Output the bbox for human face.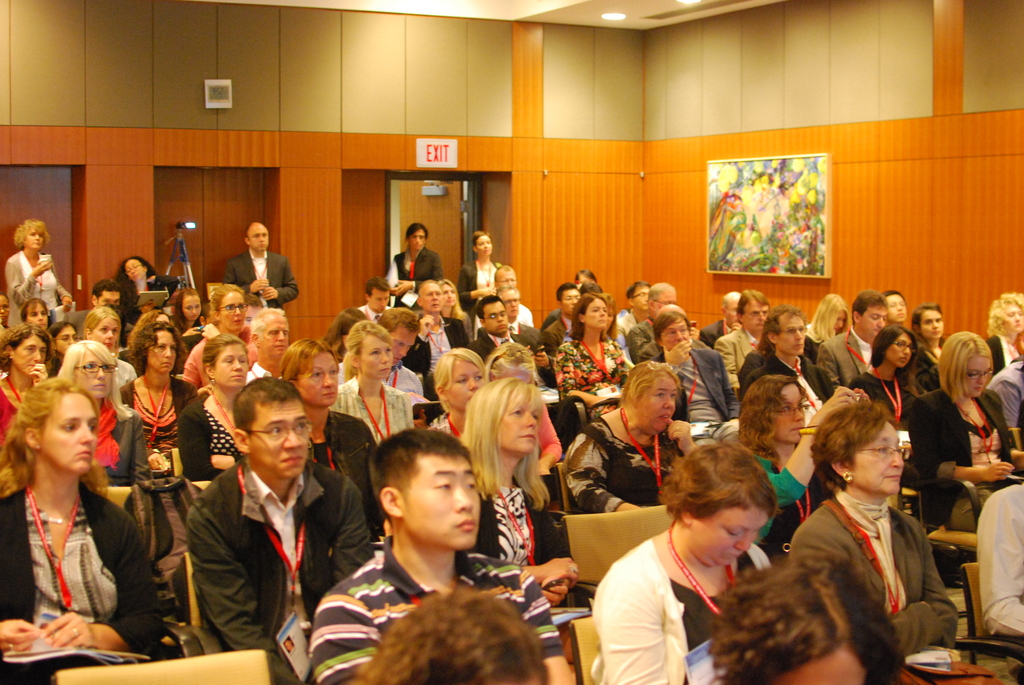
detection(22, 225, 44, 253).
